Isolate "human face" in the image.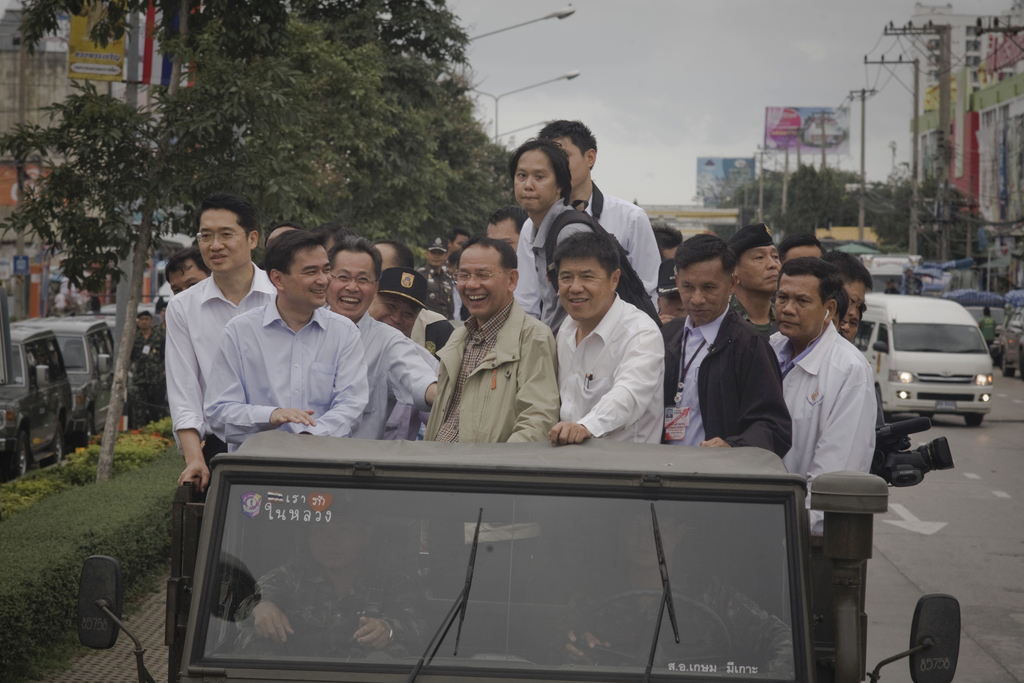
Isolated region: x1=283, y1=242, x2=332, y2=308.
